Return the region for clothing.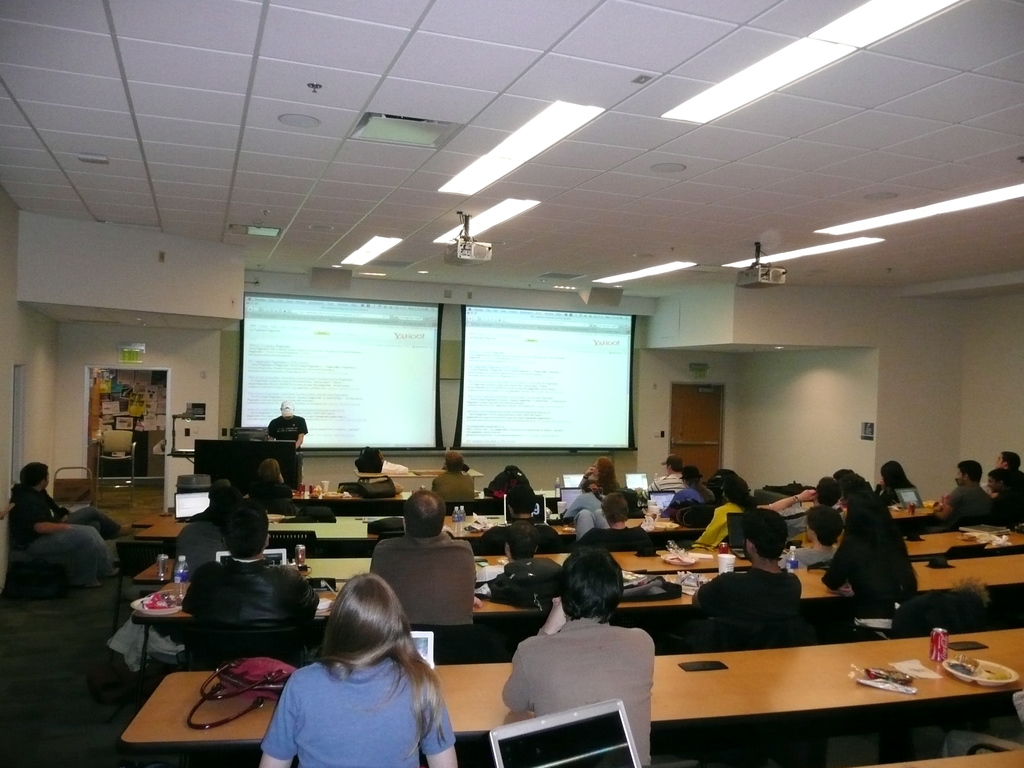
496 594 671 742.
